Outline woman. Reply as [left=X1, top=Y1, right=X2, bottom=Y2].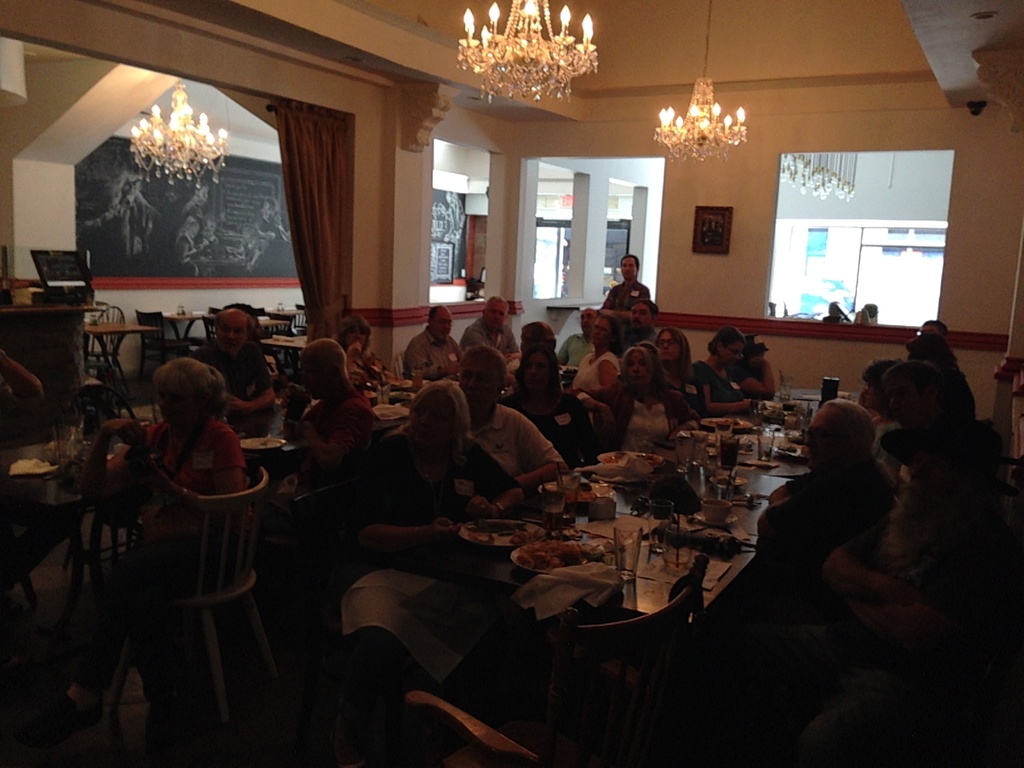
[left=687, top=325, right=748, bottom=415].
